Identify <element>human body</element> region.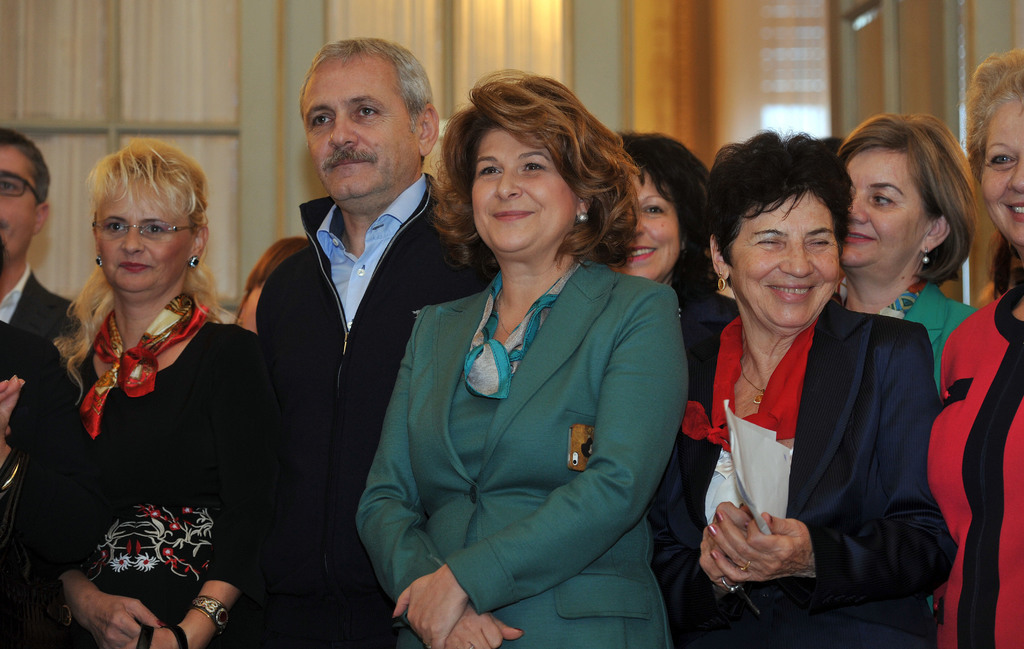
Region: BBox(2, 310, 78, 648).
